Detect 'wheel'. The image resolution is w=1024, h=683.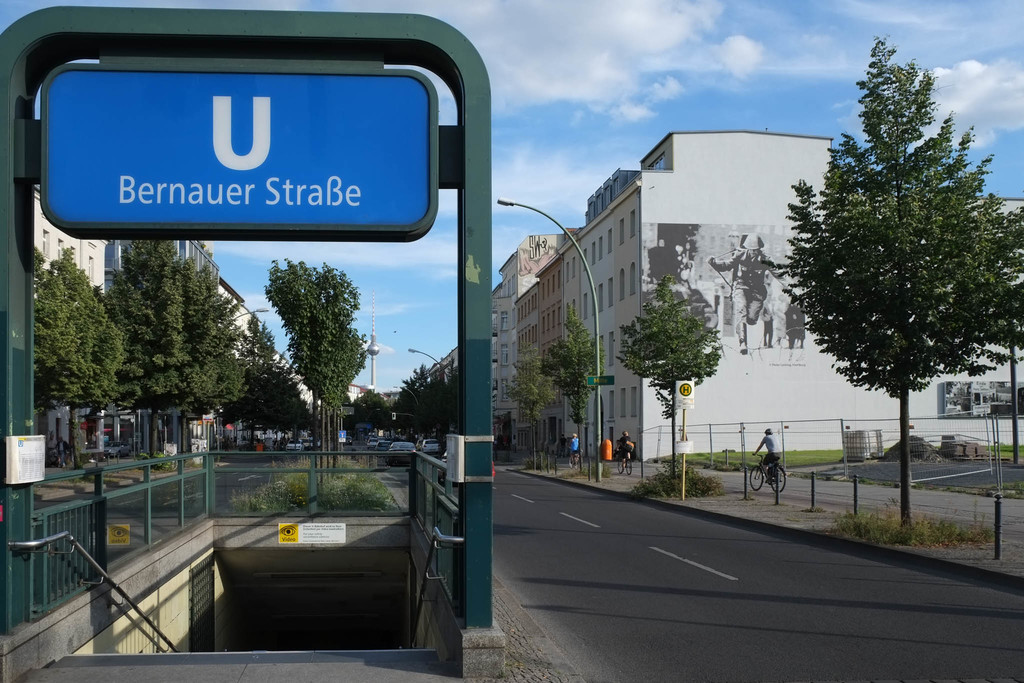
(left=575, top=459, right=581, bottom=468).
